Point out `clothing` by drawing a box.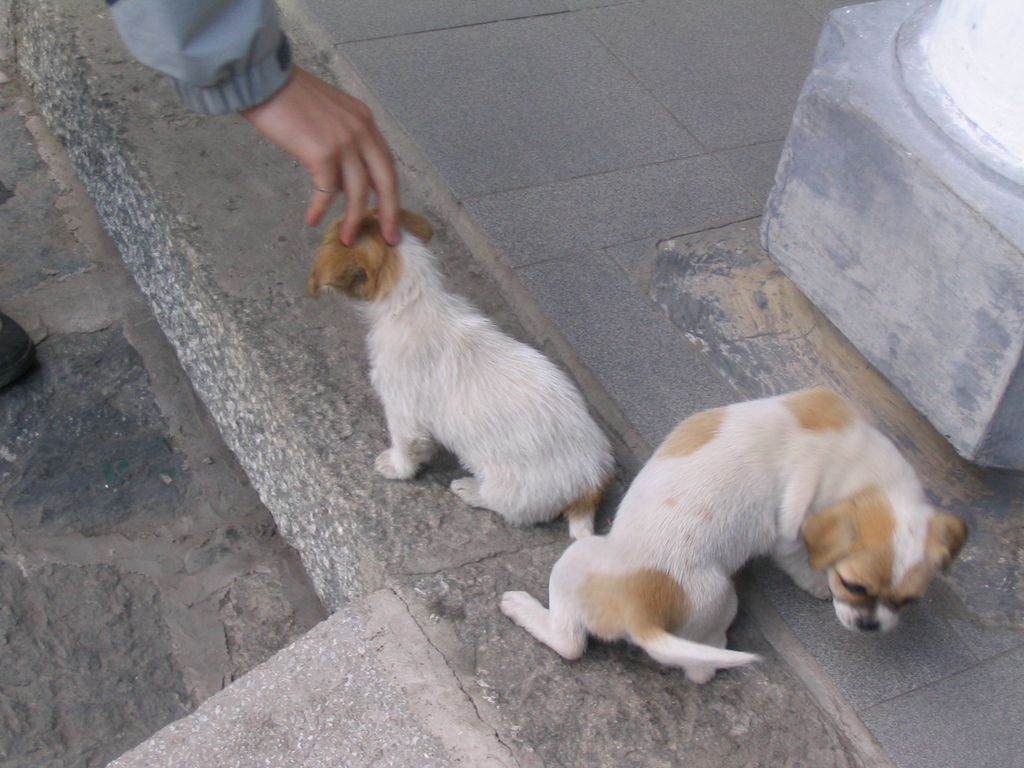
bbox=[109, 0, 296, 118].
